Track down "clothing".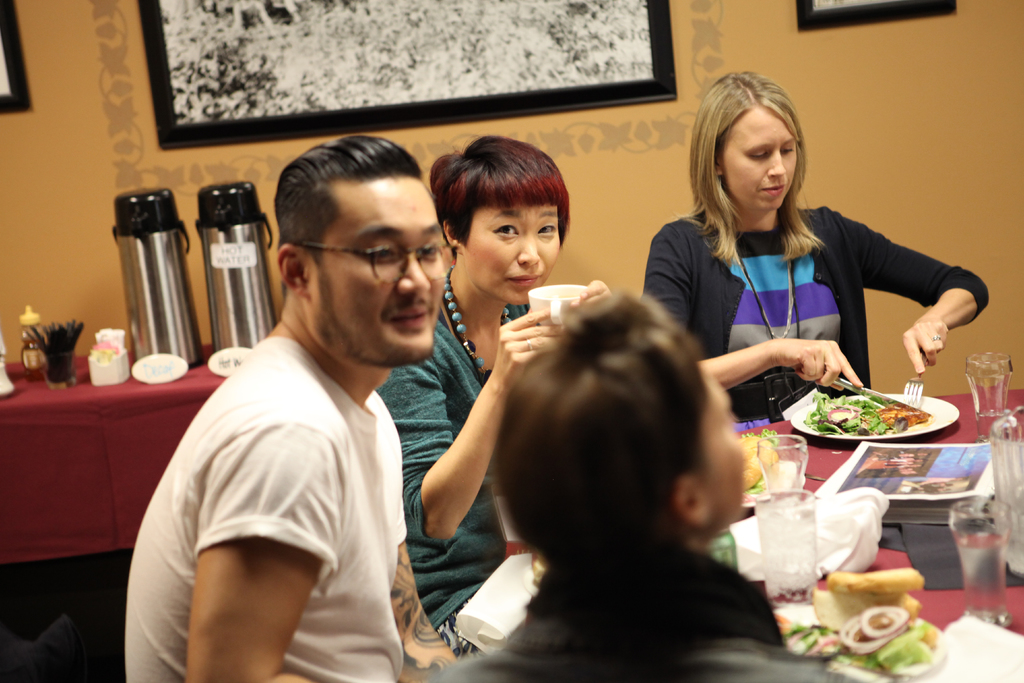
Tracked to box(634, 201, 996, 440).
